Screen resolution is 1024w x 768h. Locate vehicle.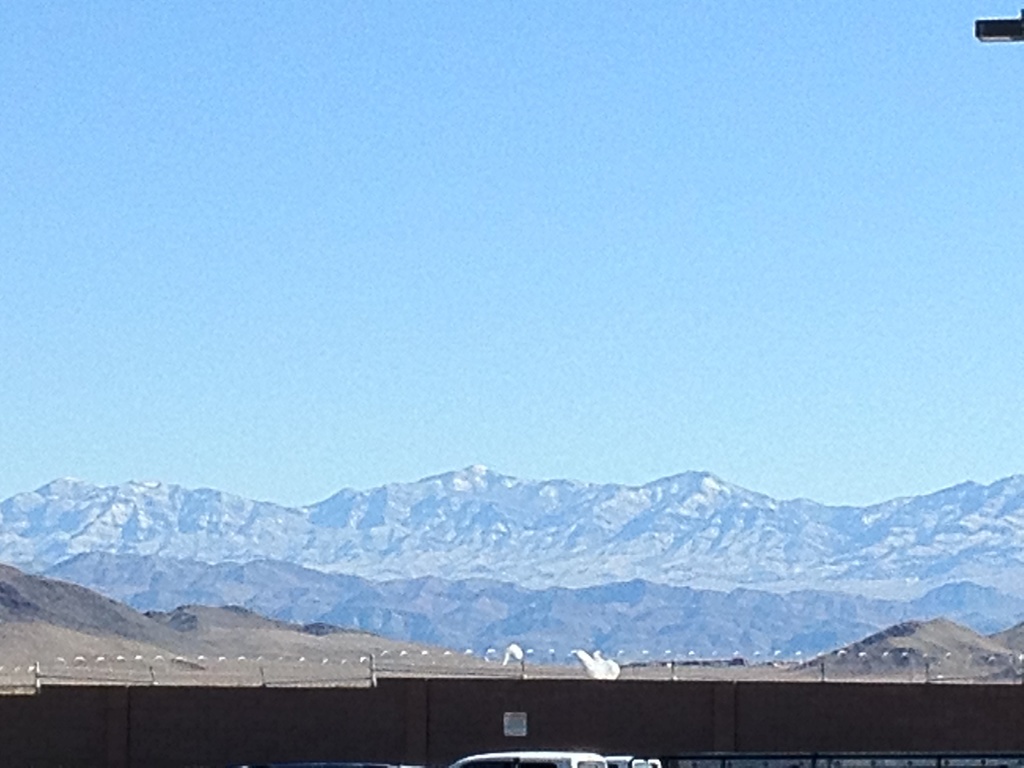
locate(448, 749, 611, 767).
